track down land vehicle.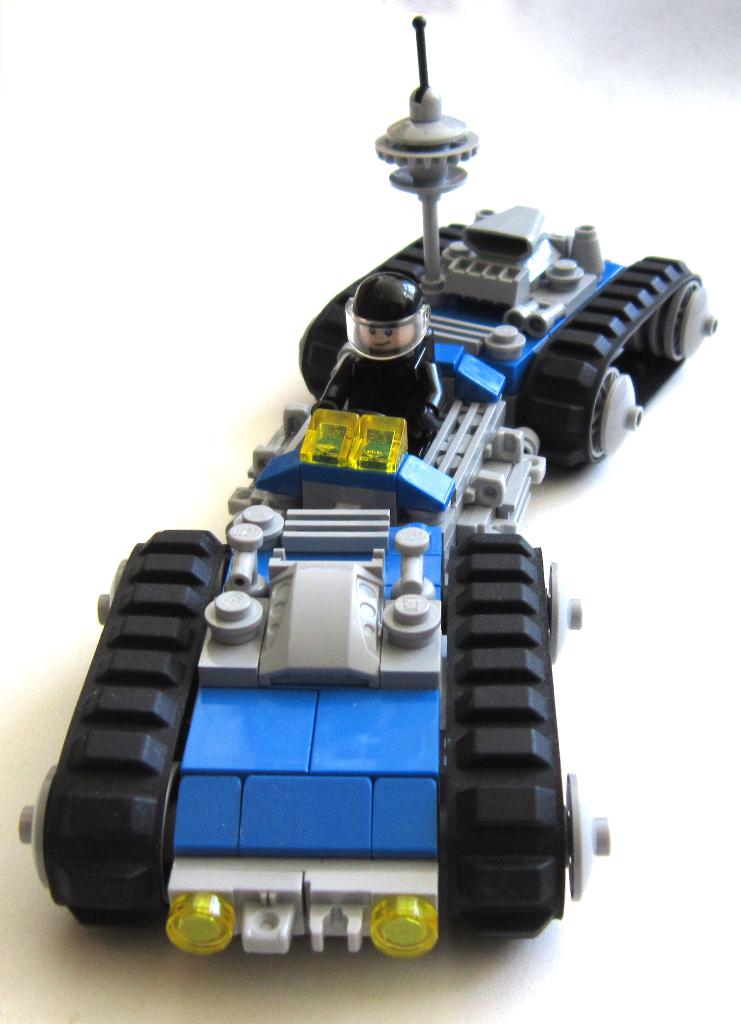
Tracked to (19, 13, 718, 951).
